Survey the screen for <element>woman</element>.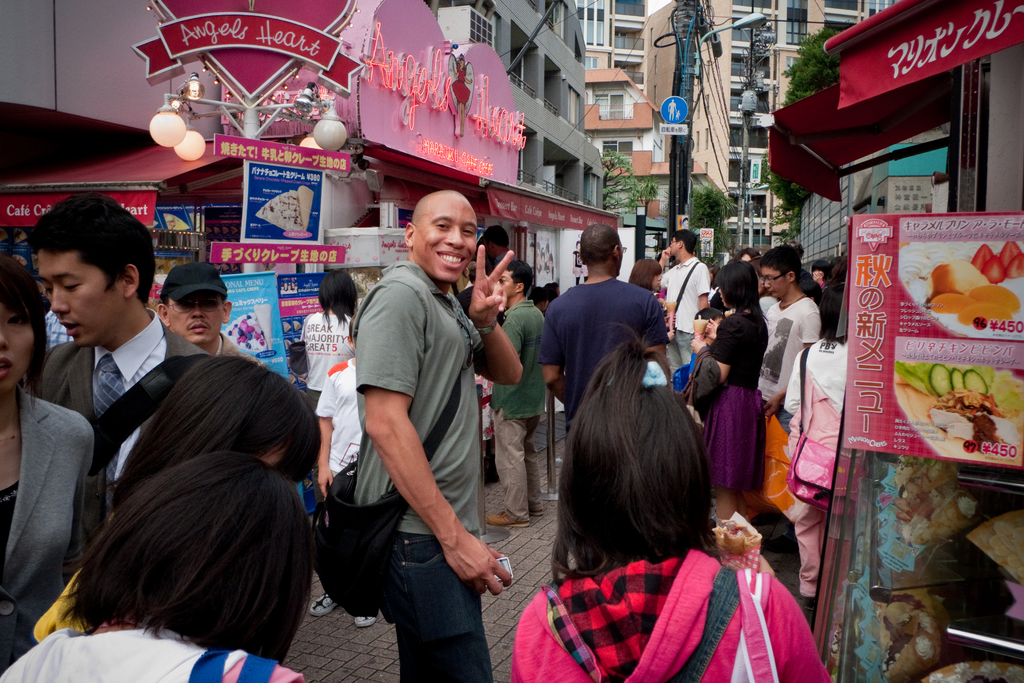
Survey found: [627,257,671,337].
